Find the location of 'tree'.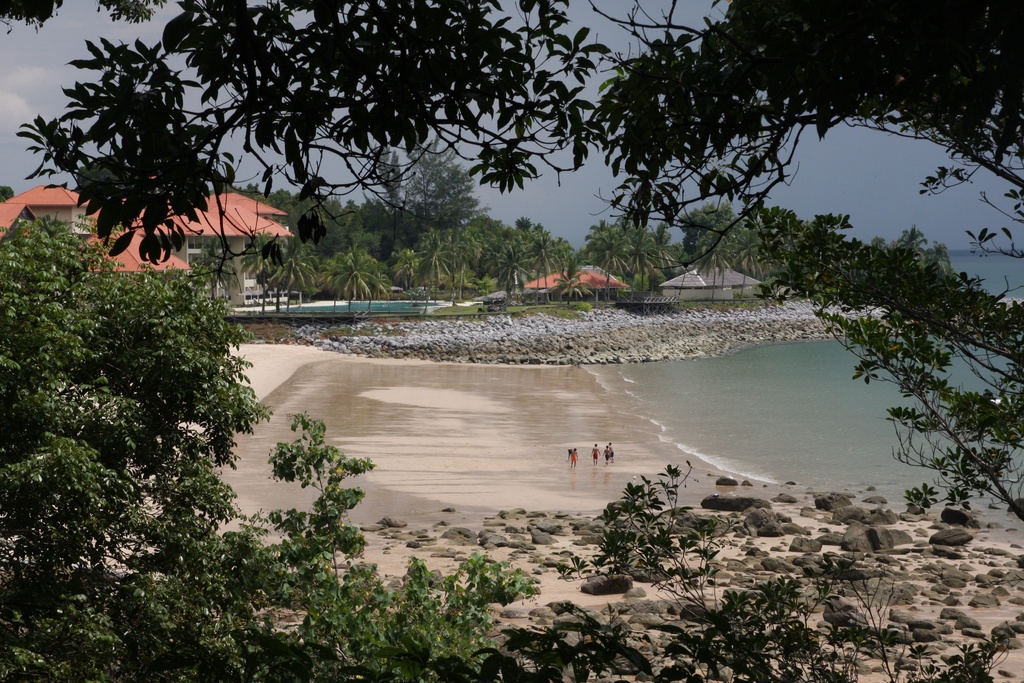
Location: detection(415, 220, 468, 296).
